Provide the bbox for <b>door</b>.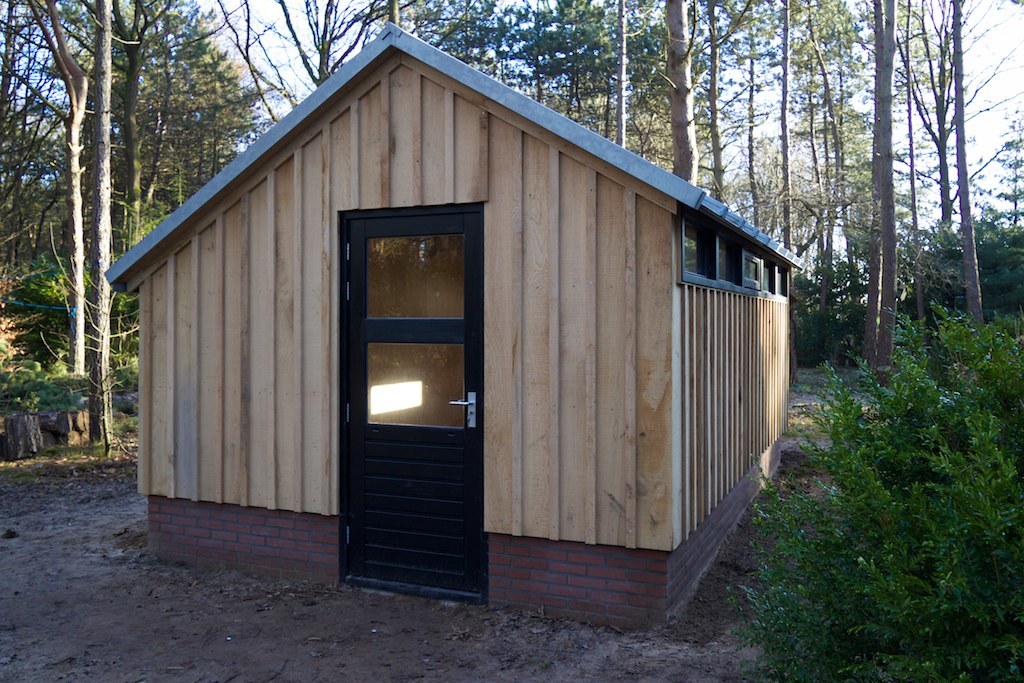
bbox=[351, 212, 479, 589].
